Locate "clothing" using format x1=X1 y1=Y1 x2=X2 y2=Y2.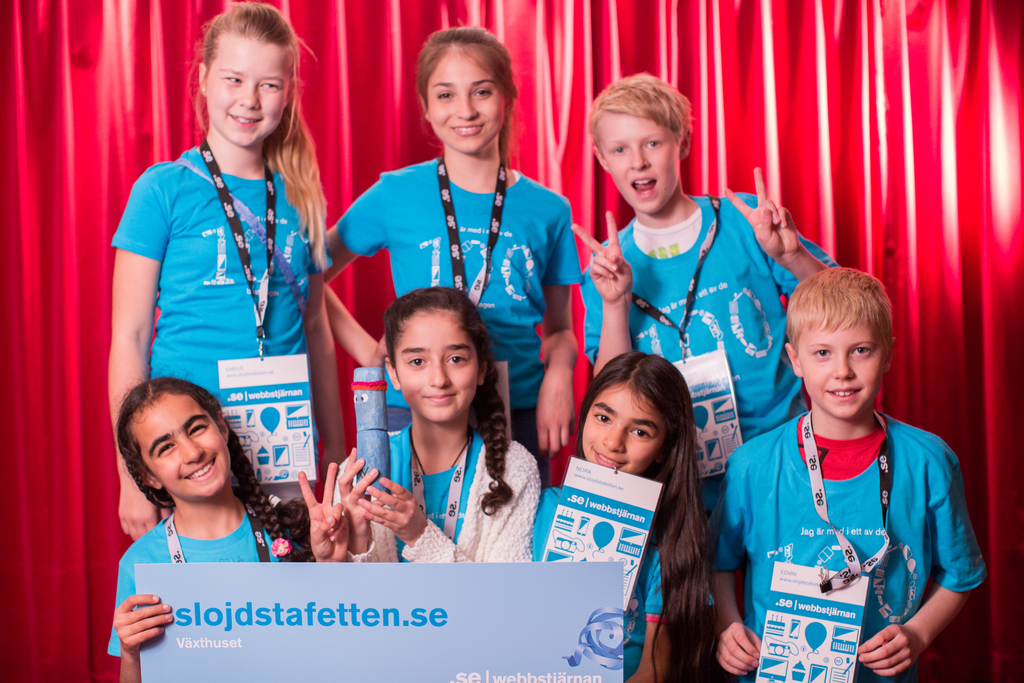
x1=110 y1=145 x2=332 y2=507.
